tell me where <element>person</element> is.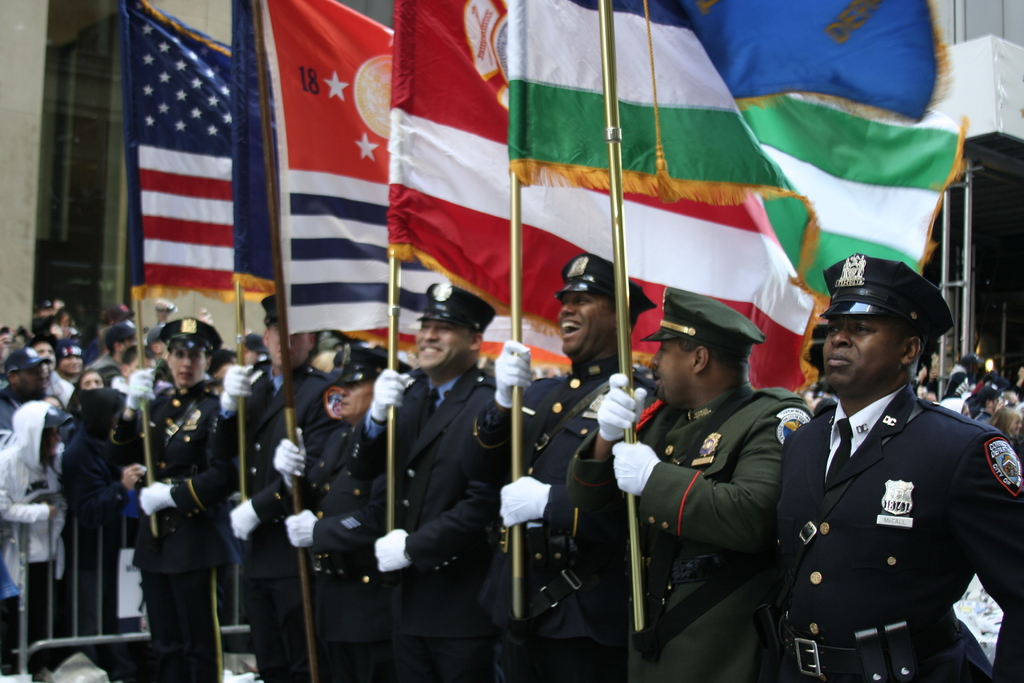
<element>person</element> is at x1=66 y1=369 x2=107 y2=413.
